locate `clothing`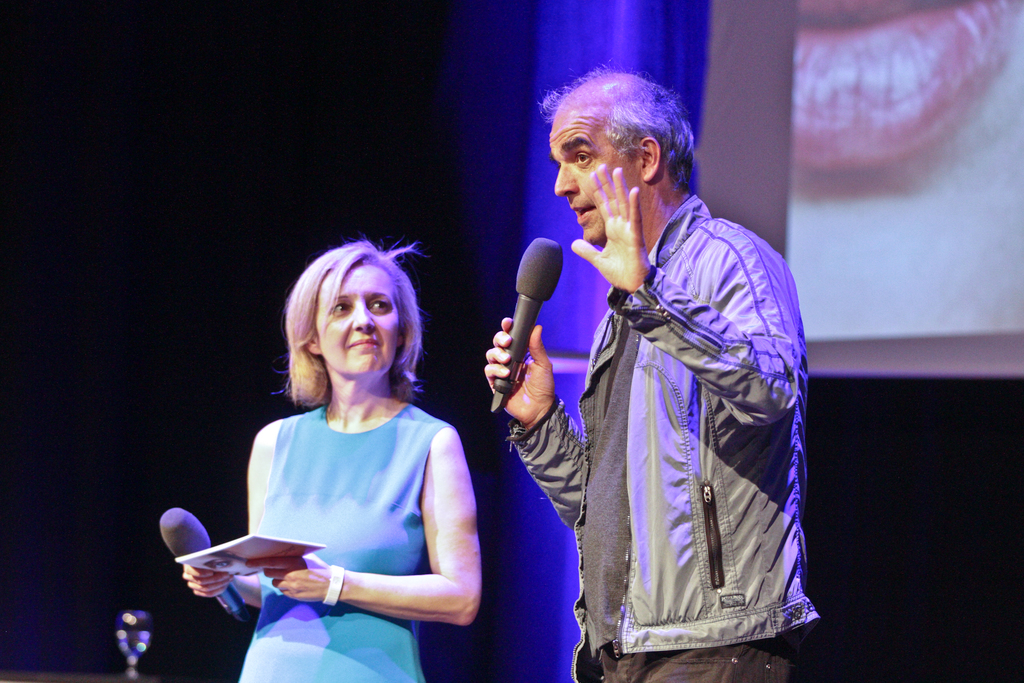
514 137 817 682
